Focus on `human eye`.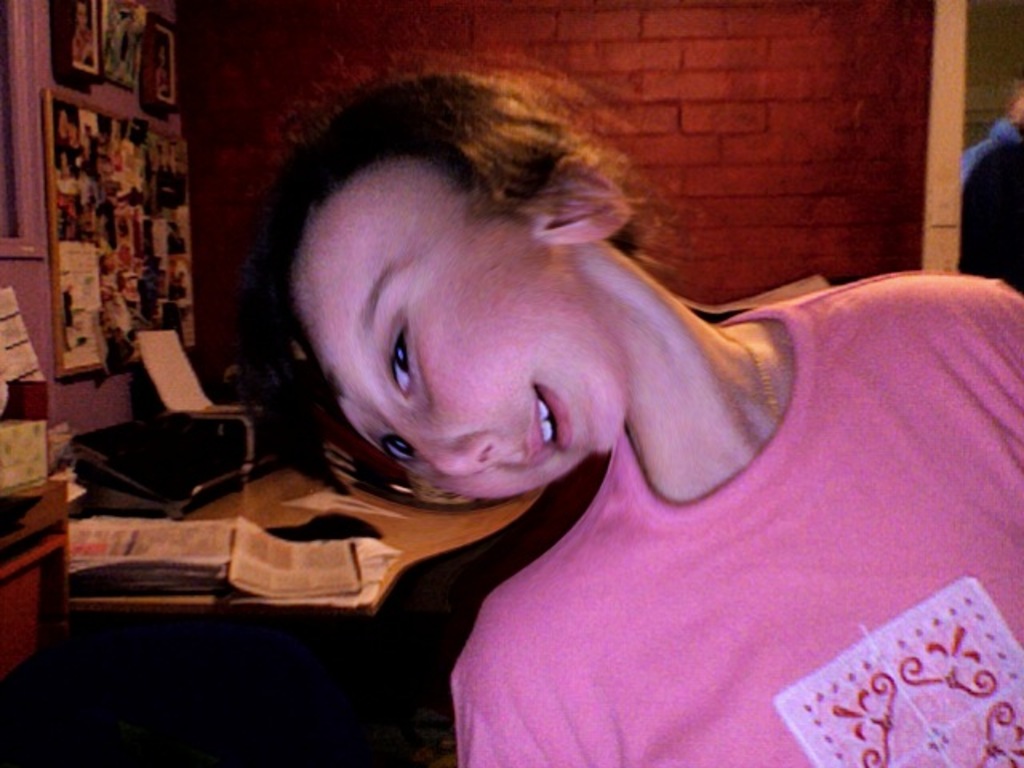
Focused at select_region(358, 302, 424, 406).
